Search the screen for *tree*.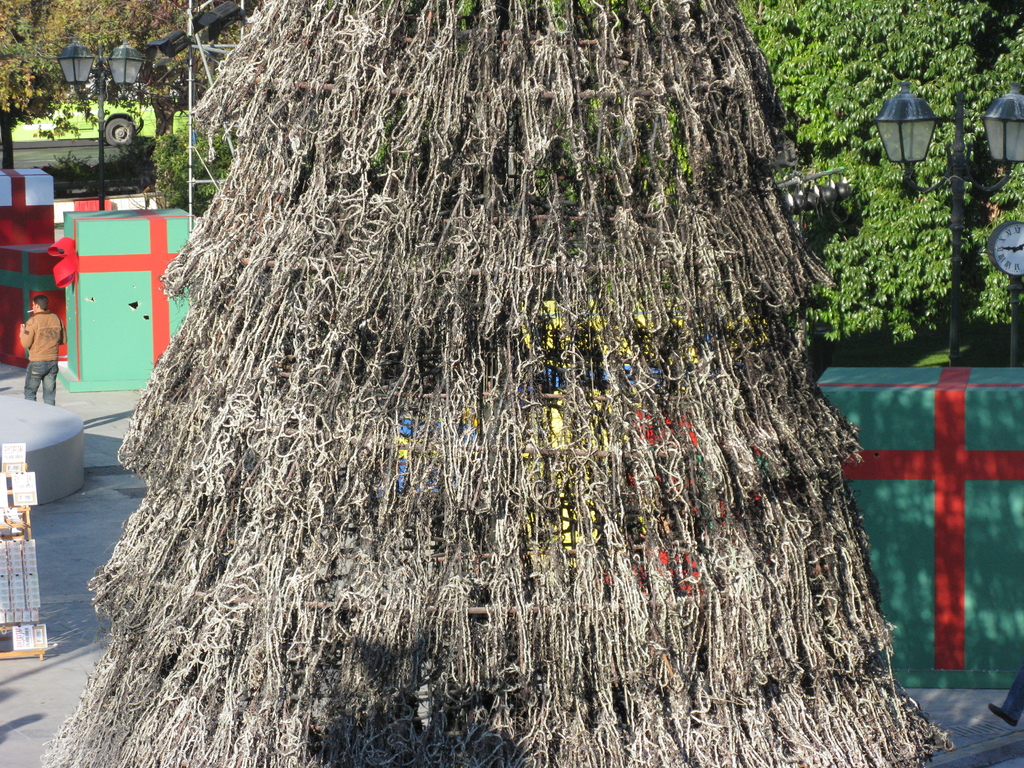
Found at box=[758, 0, 1023, 357].
